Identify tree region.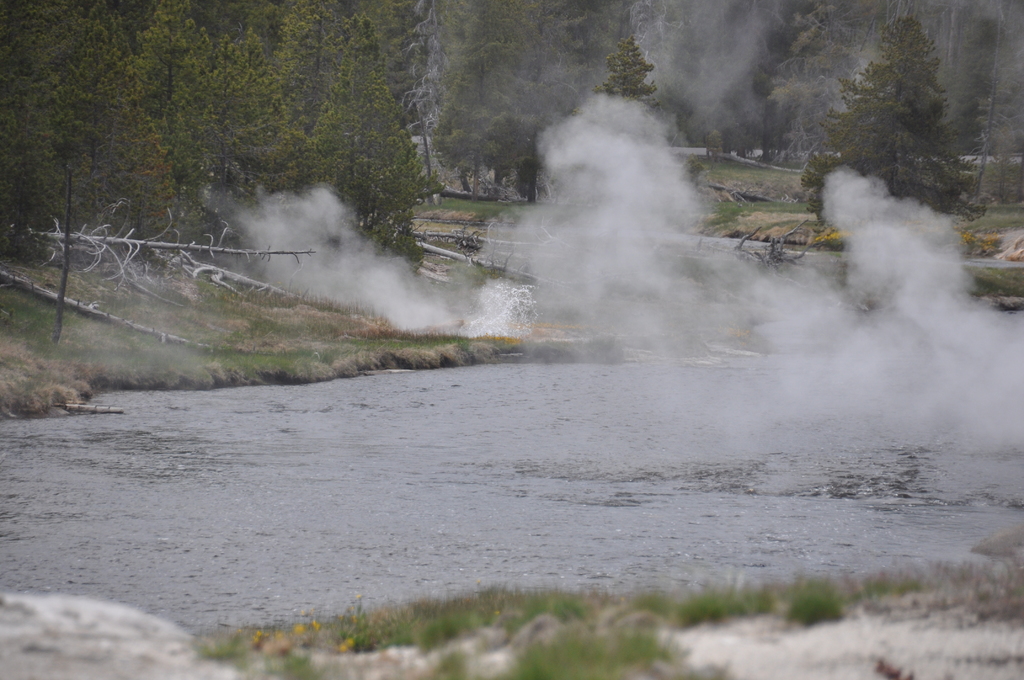
Region: pyautogui.locateOnScreen(812, 18, 982, 202).
